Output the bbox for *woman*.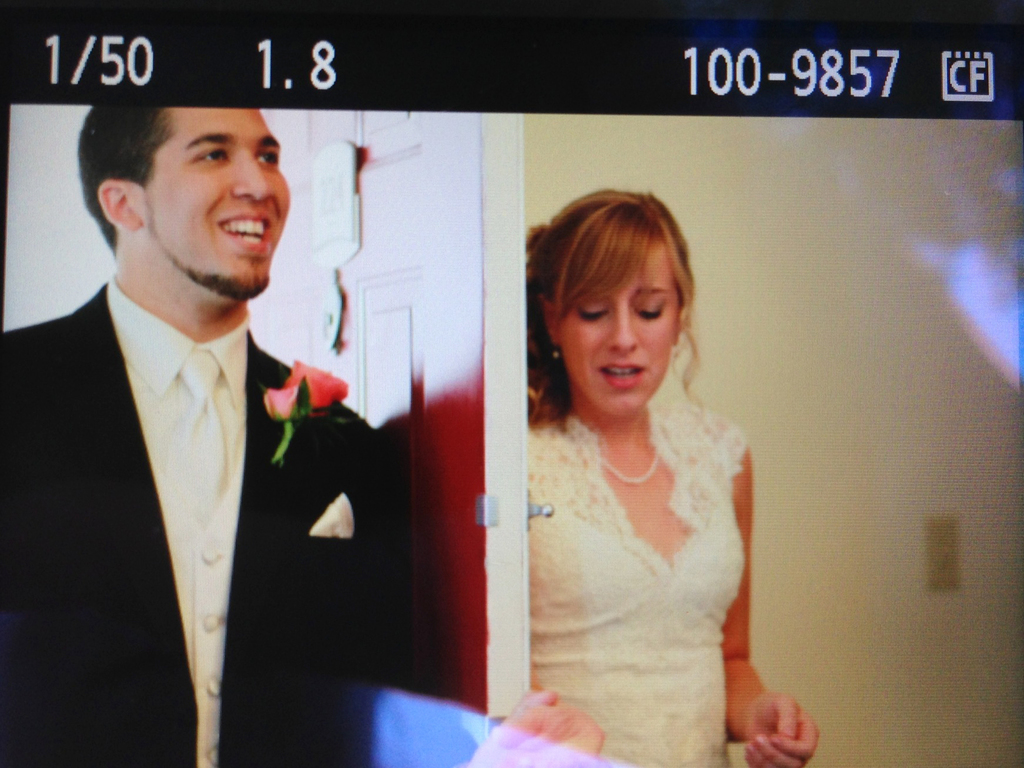
[left=481, top=185, right=782, bottom=767].
